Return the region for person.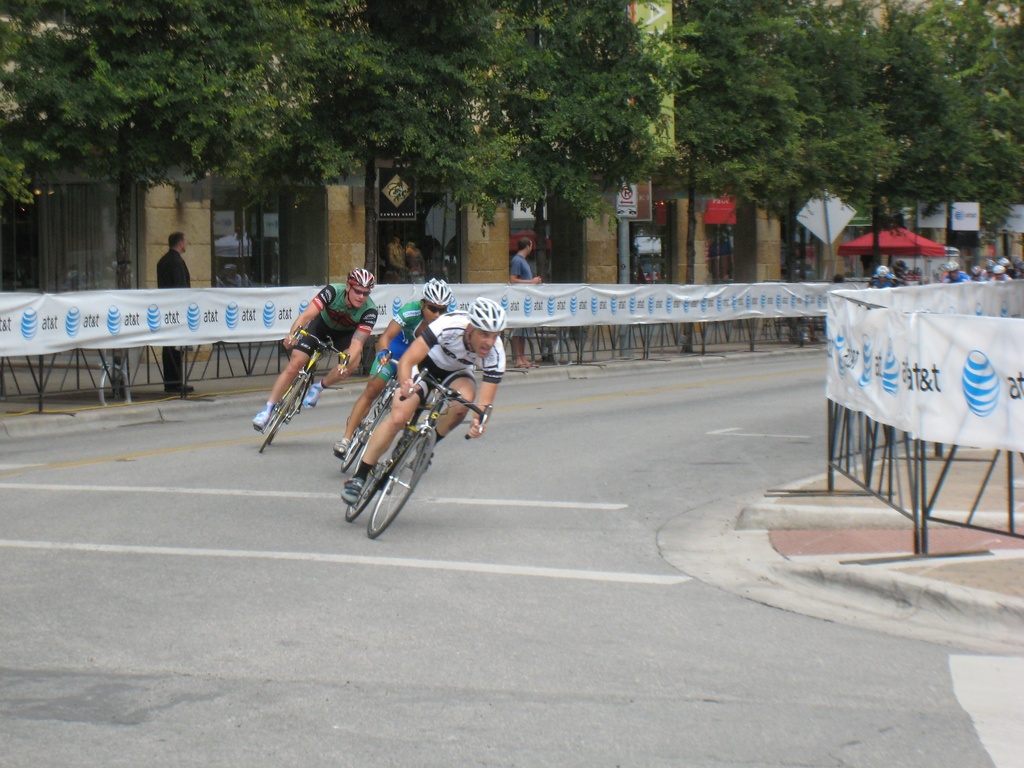
864,260,897,290.
